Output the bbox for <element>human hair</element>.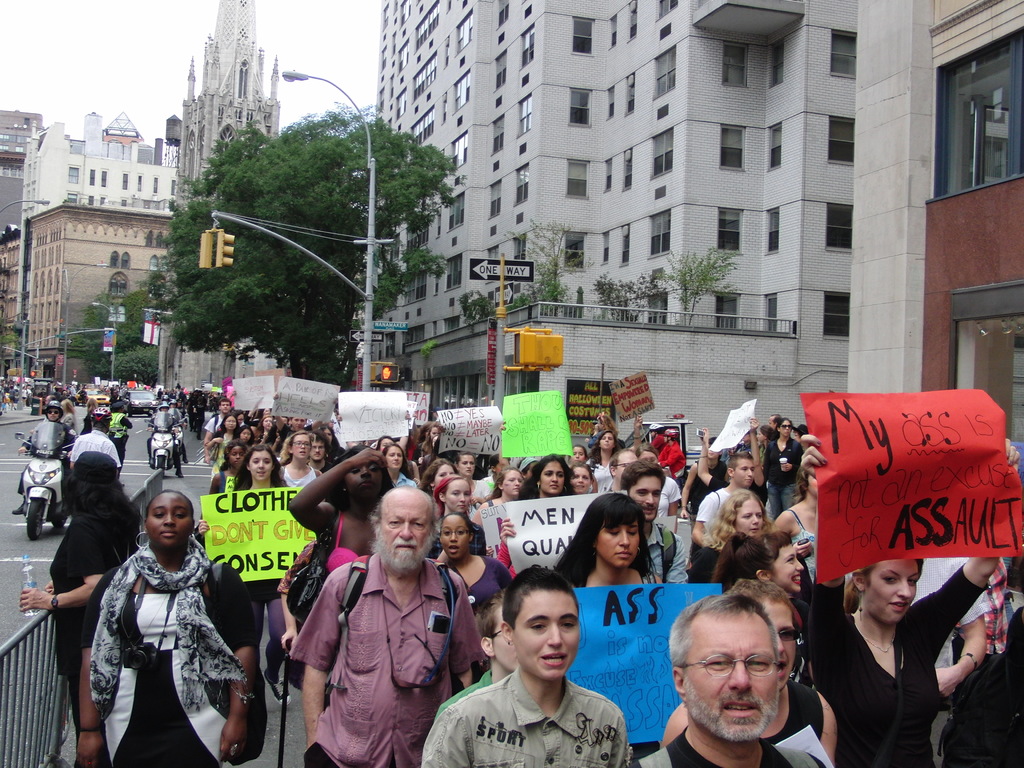
[553, 487, 652, 585].
